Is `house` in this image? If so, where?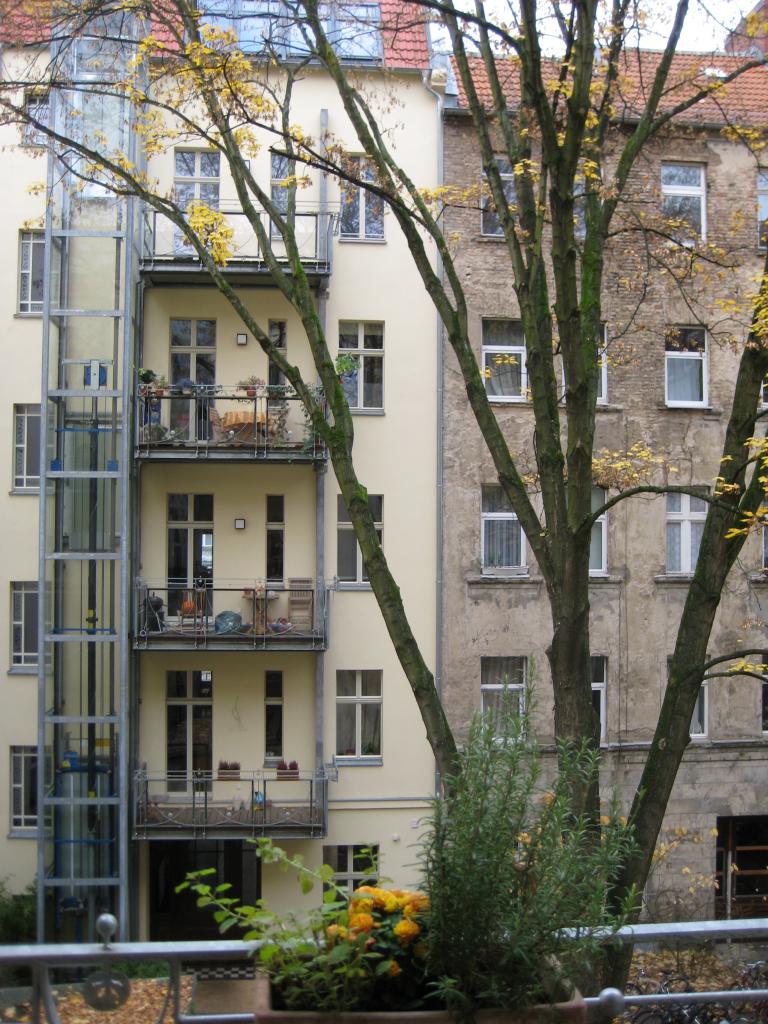
Yes, at x1=708 y1=10 x2=767 y2=1023.
